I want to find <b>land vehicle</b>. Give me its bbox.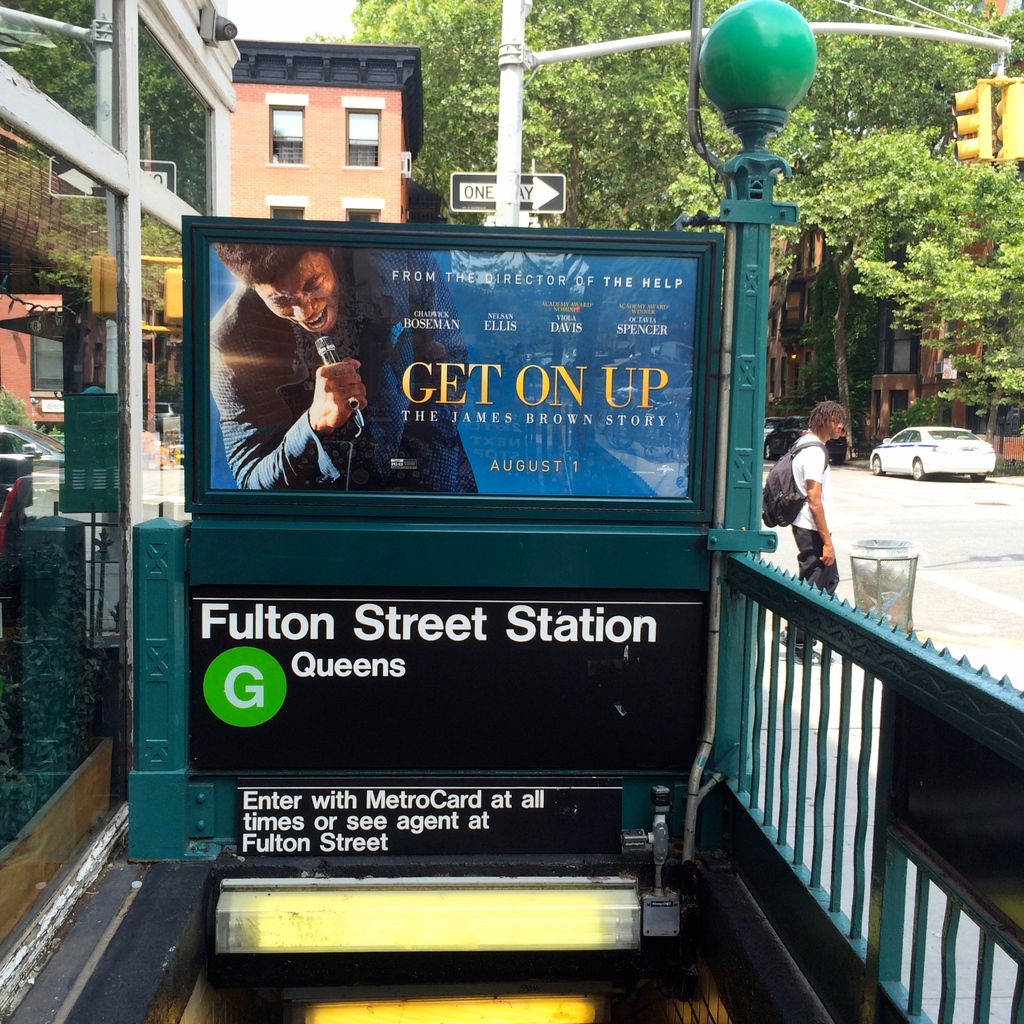
760:408:812:461.
